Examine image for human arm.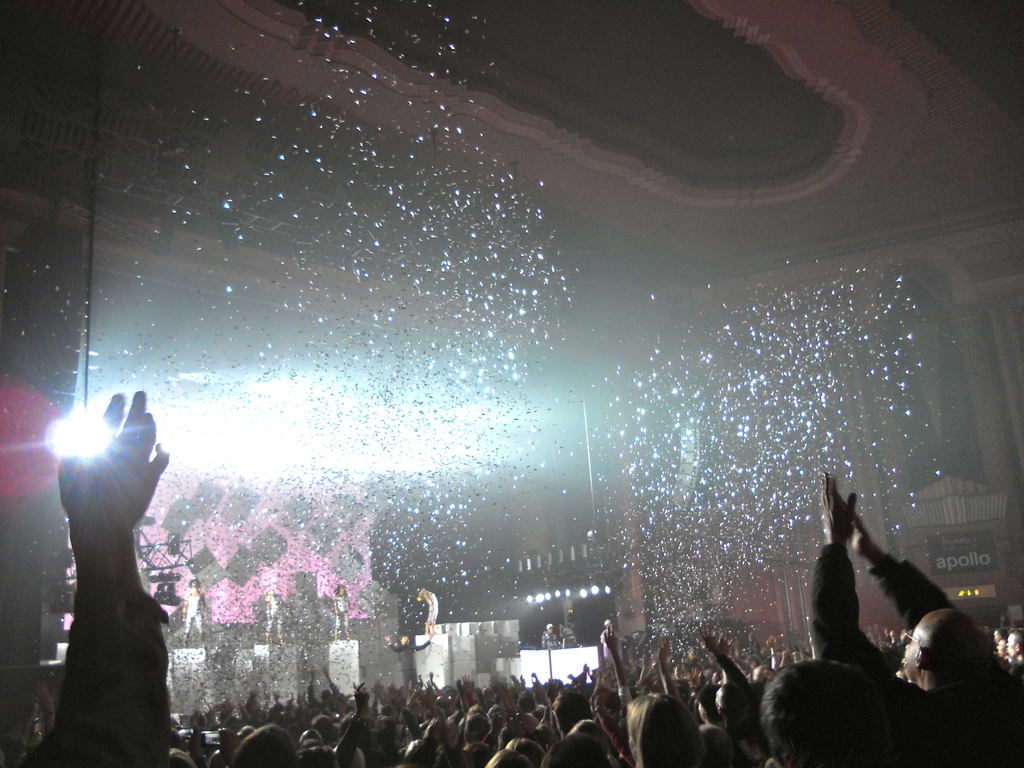
Examination result: box=[641, 657, 654, 684].
